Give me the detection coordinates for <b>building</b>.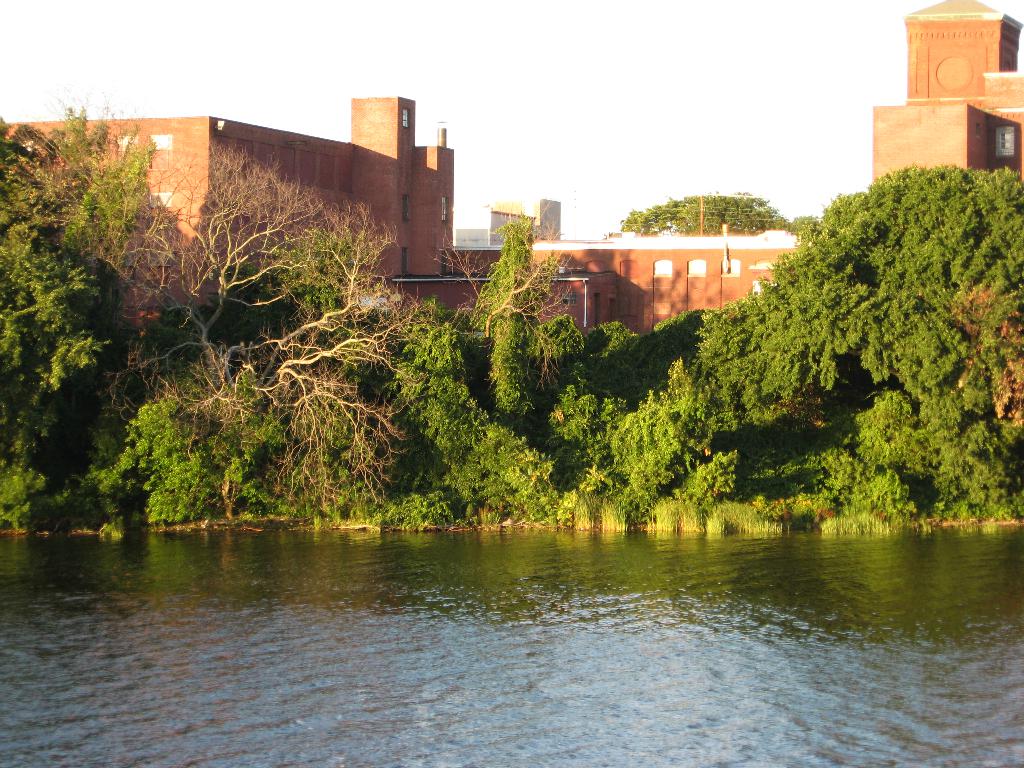
rect(386, 271, 614, 332).
